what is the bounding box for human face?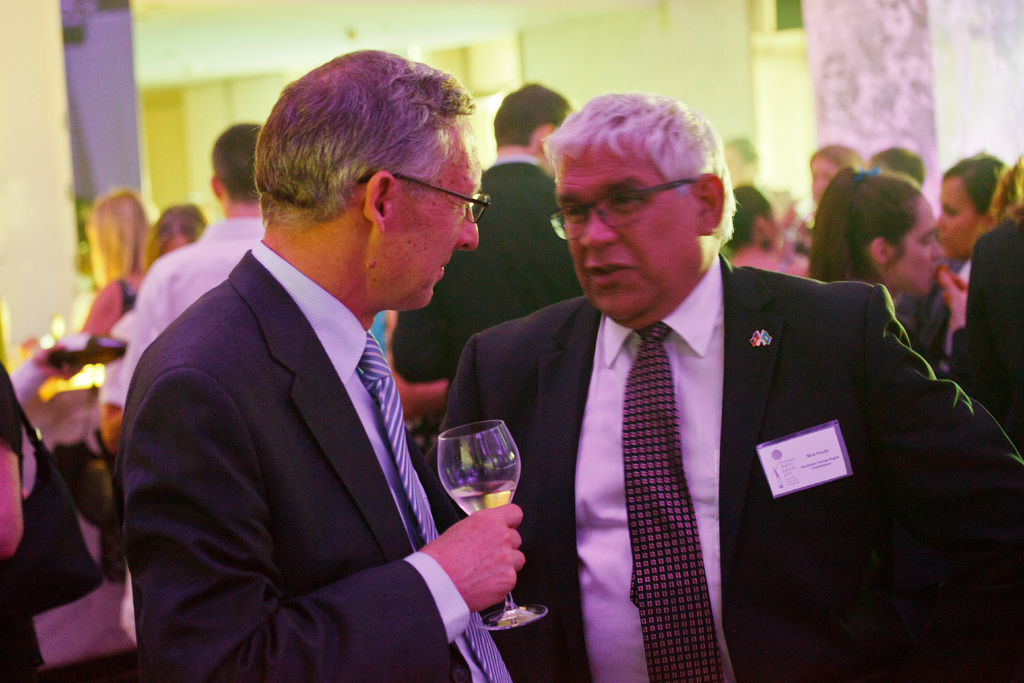
crop(557, 142, 703, 320).
